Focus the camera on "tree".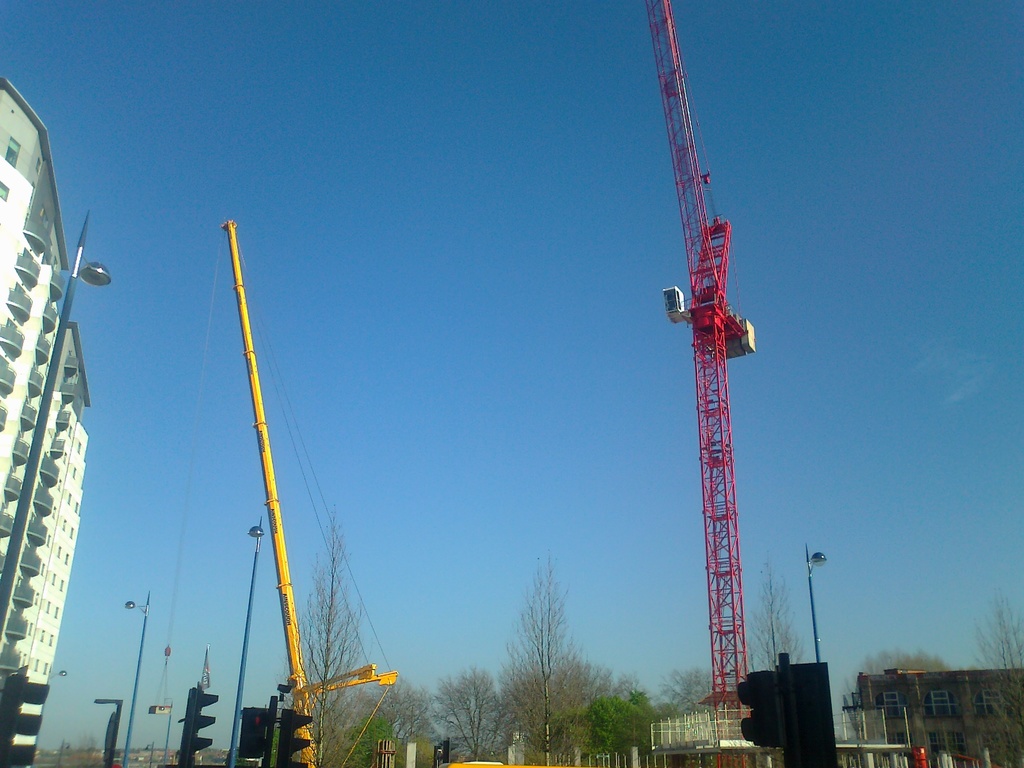
Focus region: <bbox>429, 665, 508, 767</bbox>.
